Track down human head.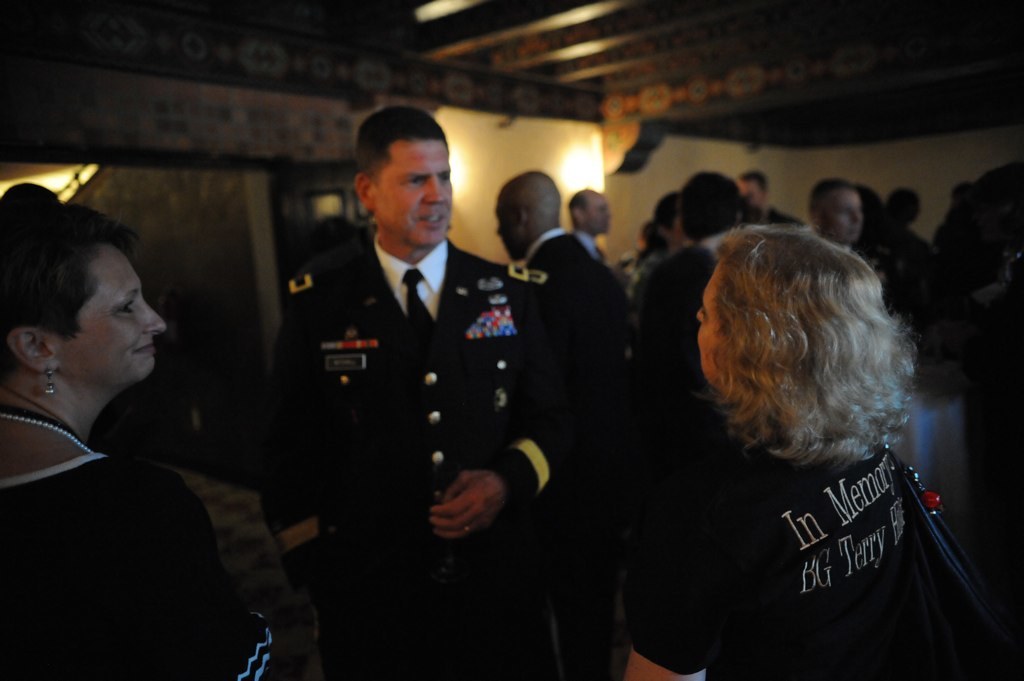
Tracked to locate(672, 168, 745, 242).
